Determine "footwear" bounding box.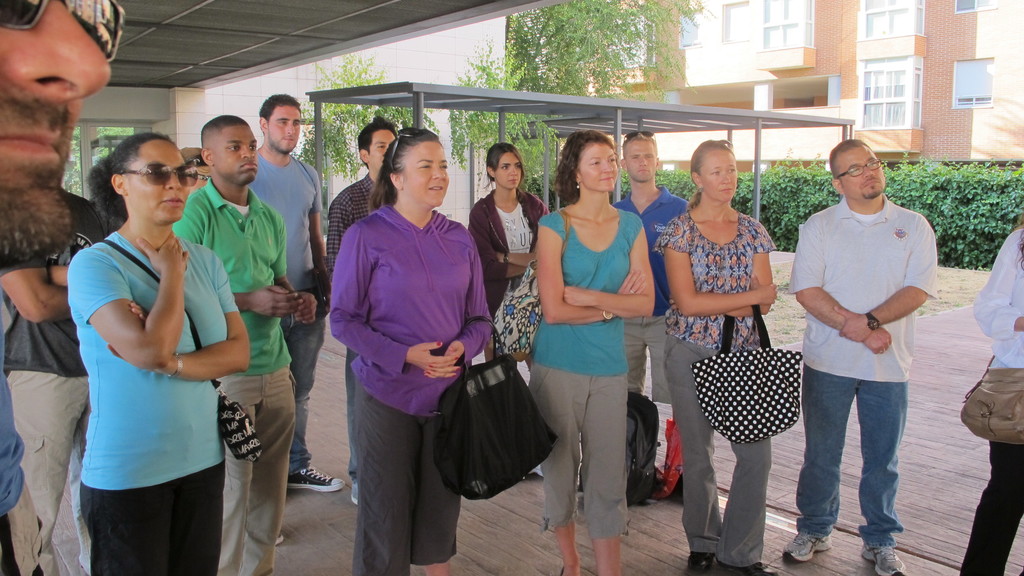
Determined: [687, 552, 713, 575].
